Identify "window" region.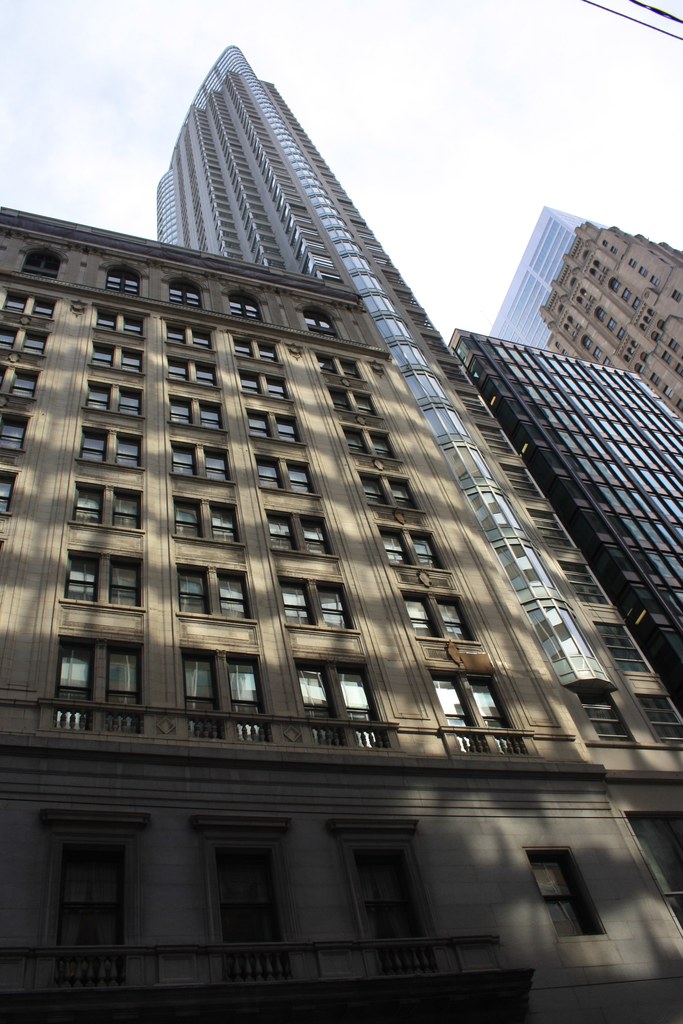
Region: region(395, 596, 482, 650).
